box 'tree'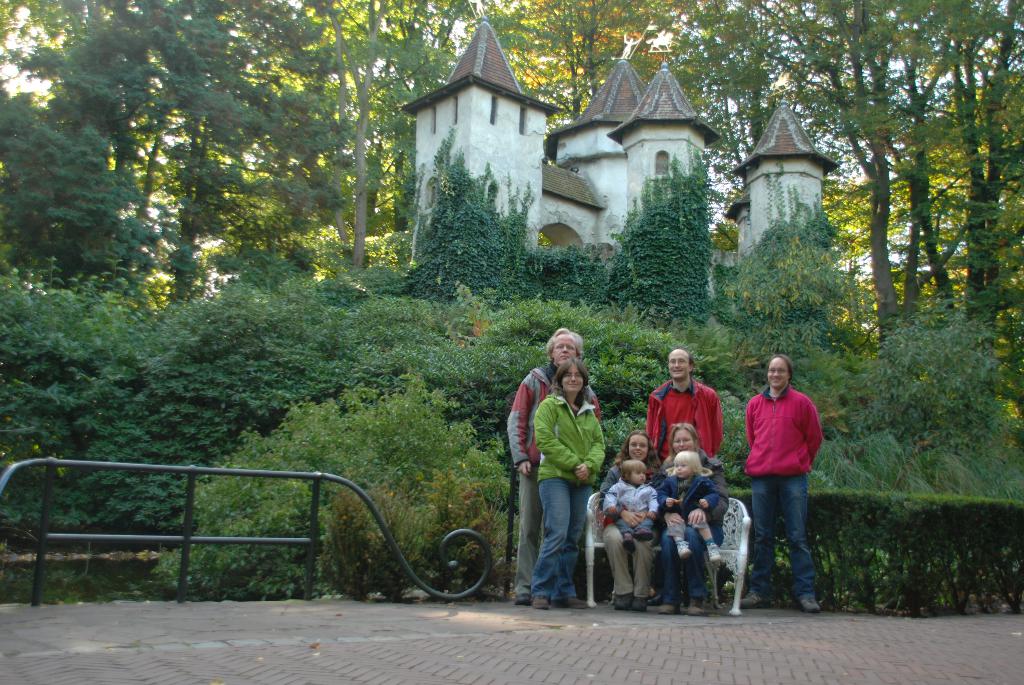
detection(0, 93, 136, 276)
